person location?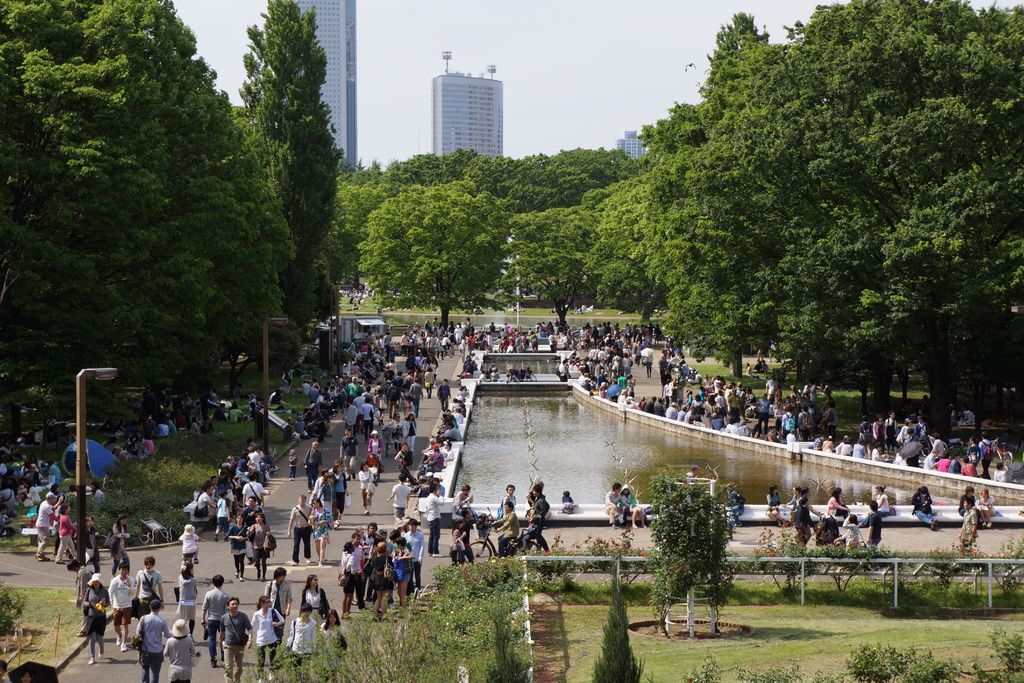
locate(358, 457, 373, 511)
